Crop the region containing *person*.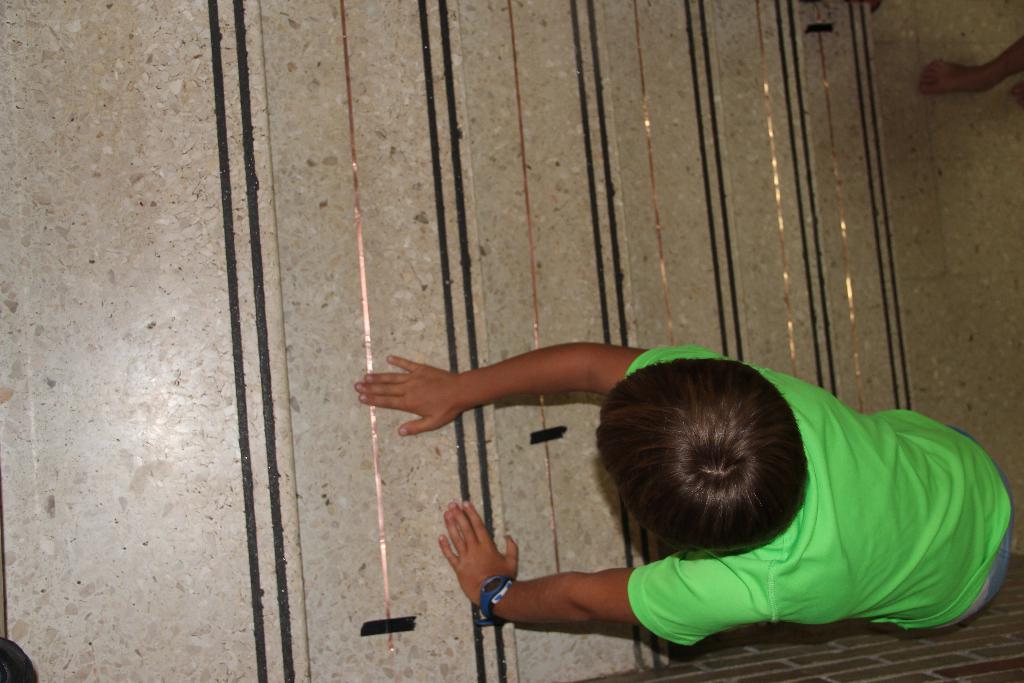
Crop region: <bbox>366, 299, 977, 664</bbox>.
